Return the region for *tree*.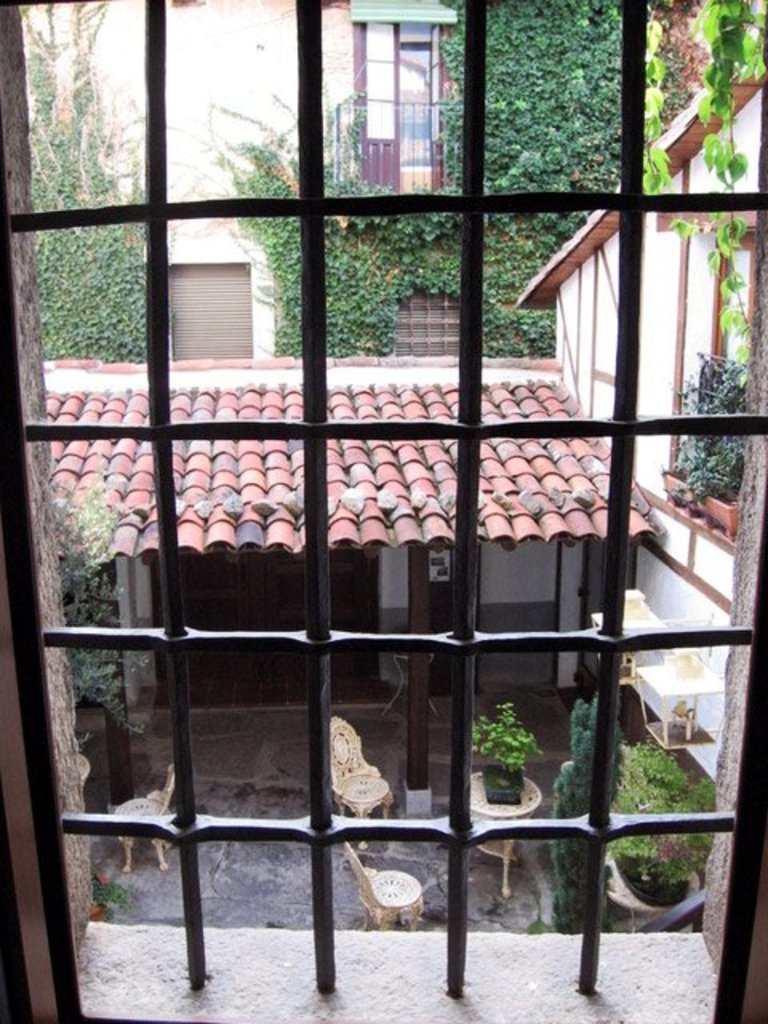
rect(432, 0, 656, 315).
